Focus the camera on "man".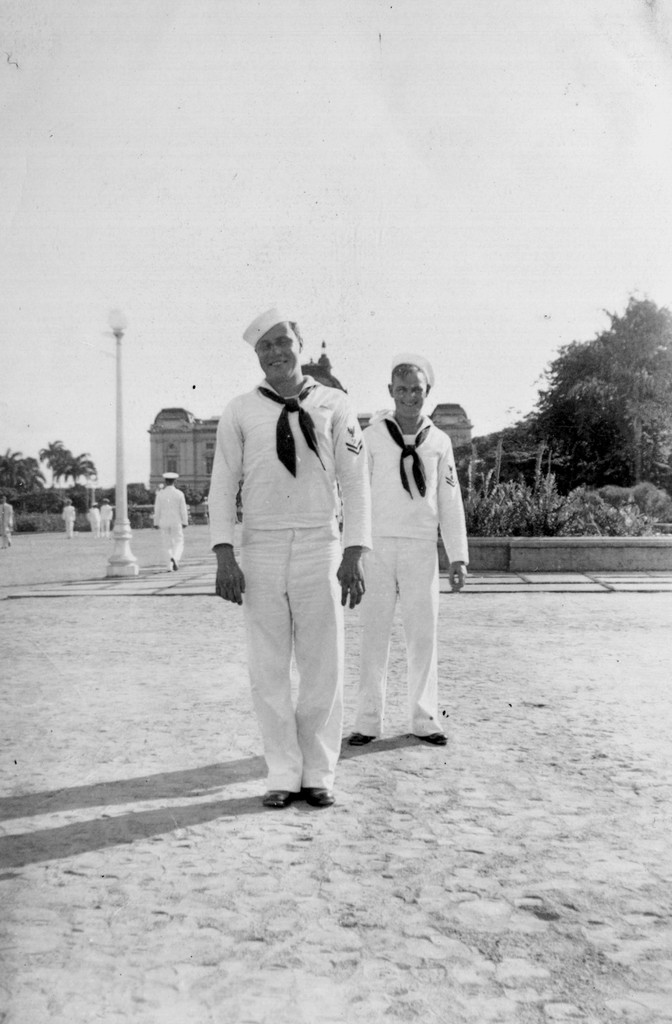
Focus region: <bbox>208, 308, 371, 804</bbox>.
